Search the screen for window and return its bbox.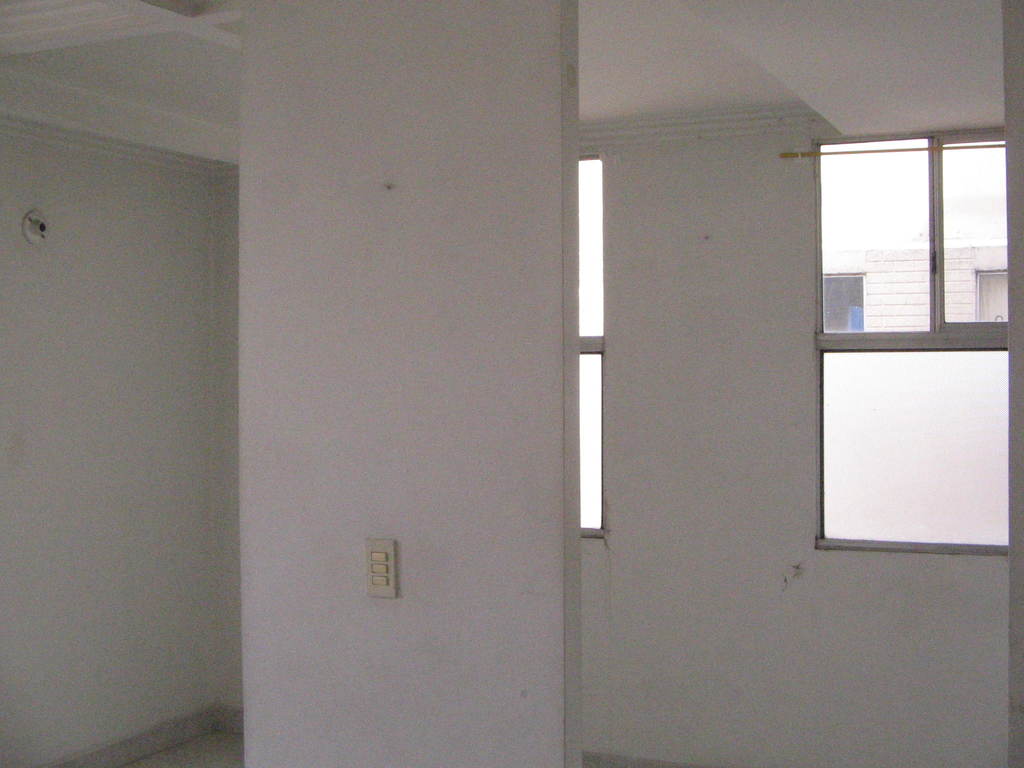
Found: (left=810, top=125, right=1018, bottom=556).
